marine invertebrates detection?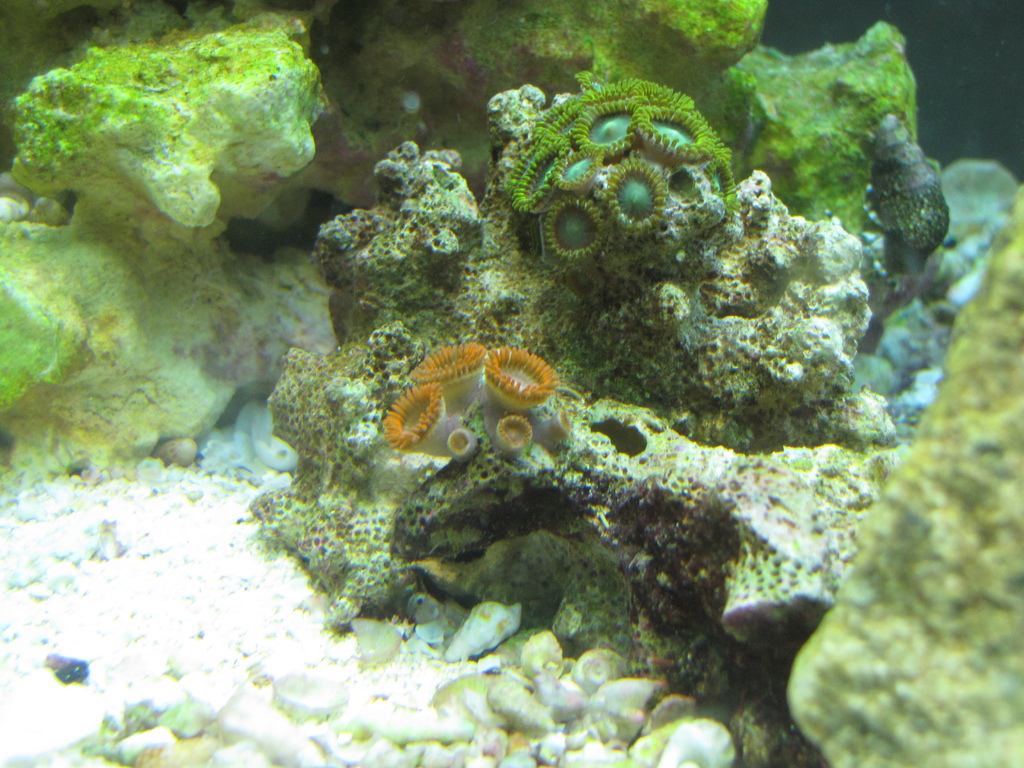
<bbox>442, 586, 531, 660</bbox>
